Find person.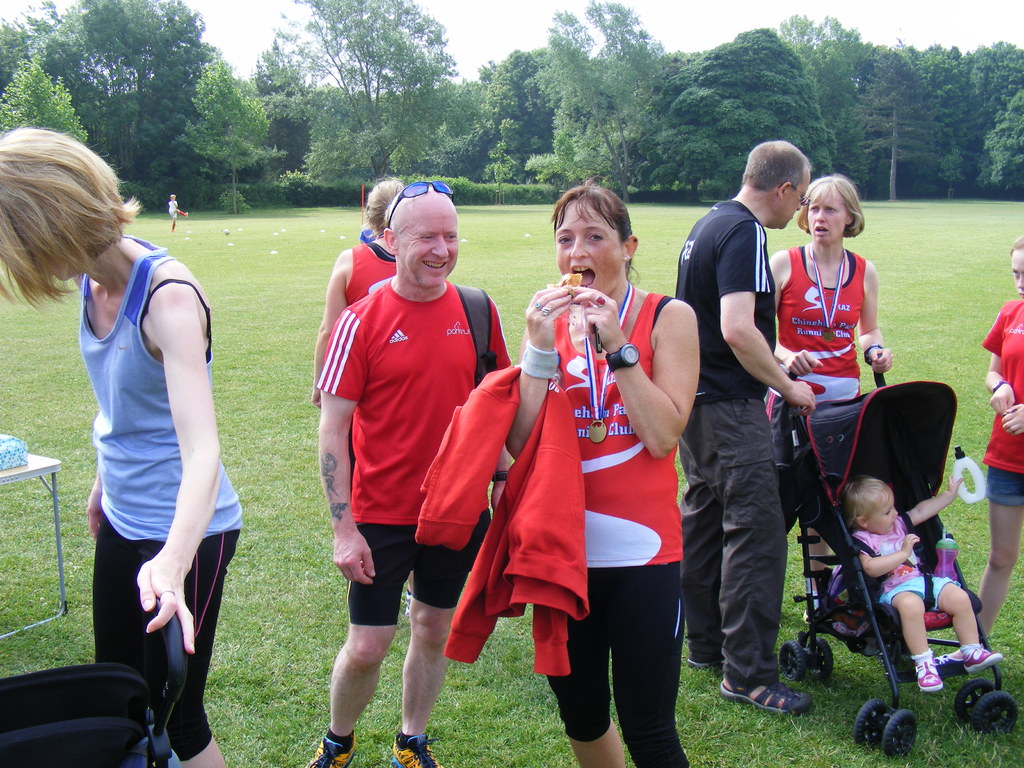
box=[979, 236, 1023, 650].
